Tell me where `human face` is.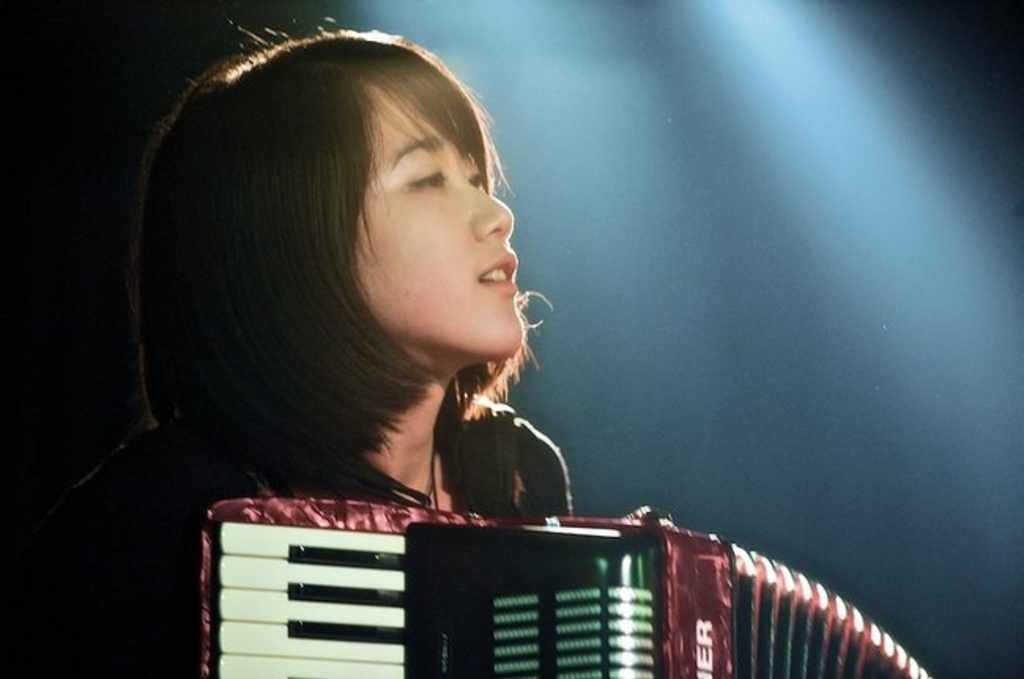
`human face` is at (354,87,525,361).
